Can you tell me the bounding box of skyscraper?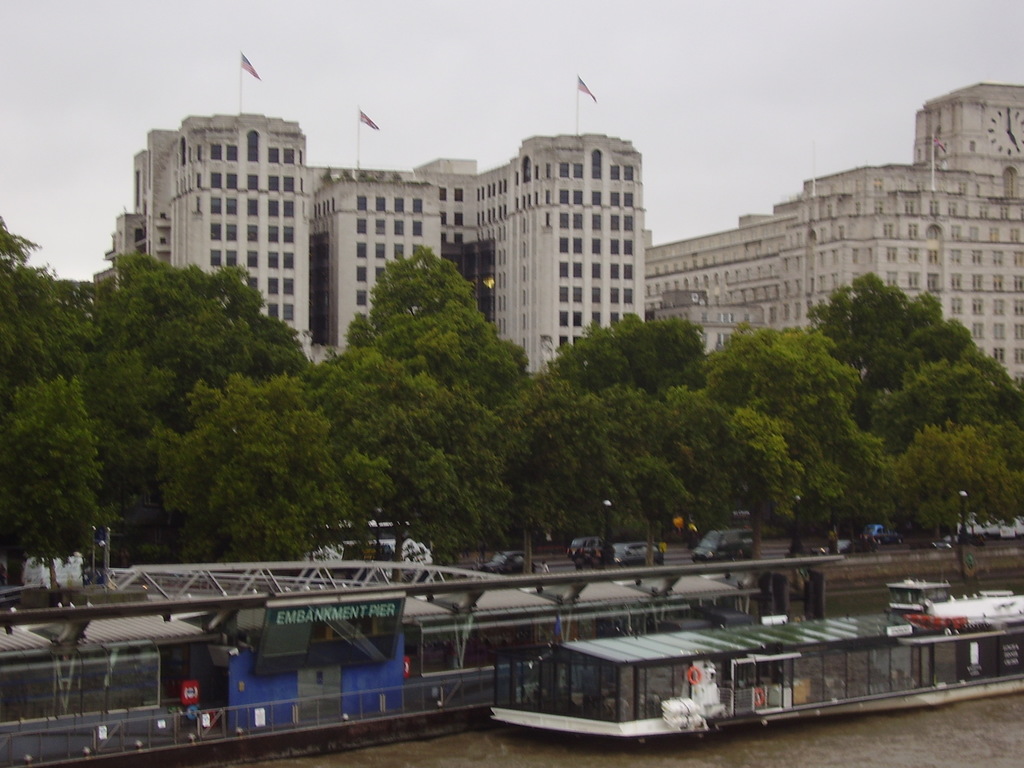
rect(300, 157, 472, 378).
